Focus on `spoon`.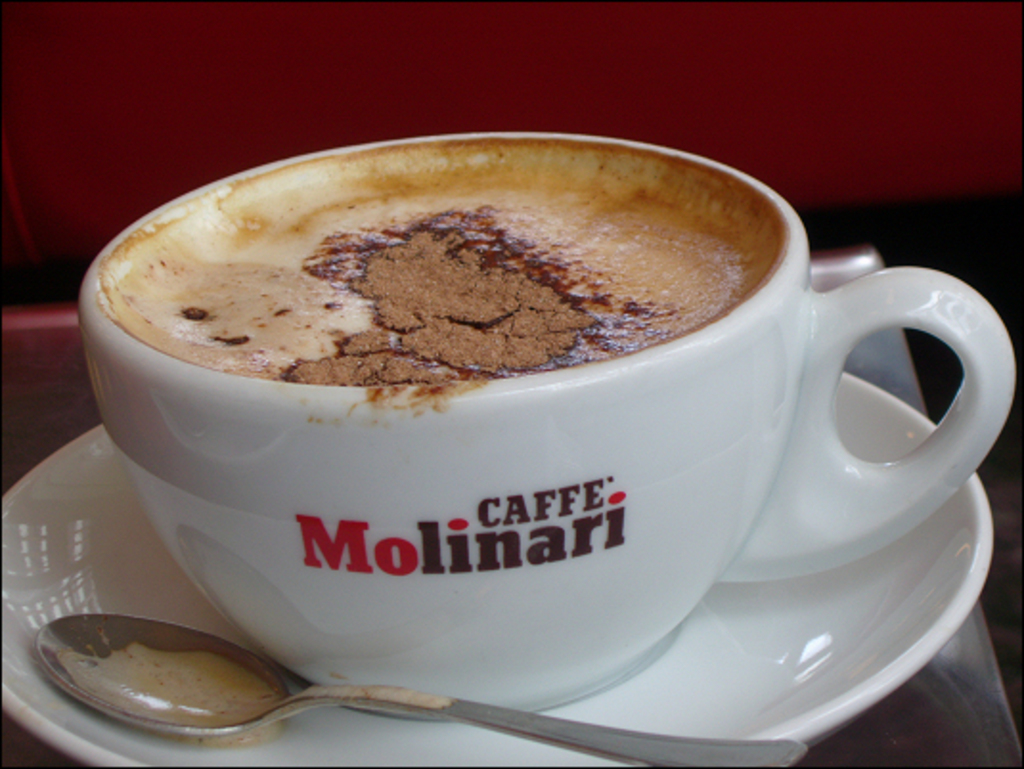
Focused at x1=36 y1=610 x2=806 y2=767.
